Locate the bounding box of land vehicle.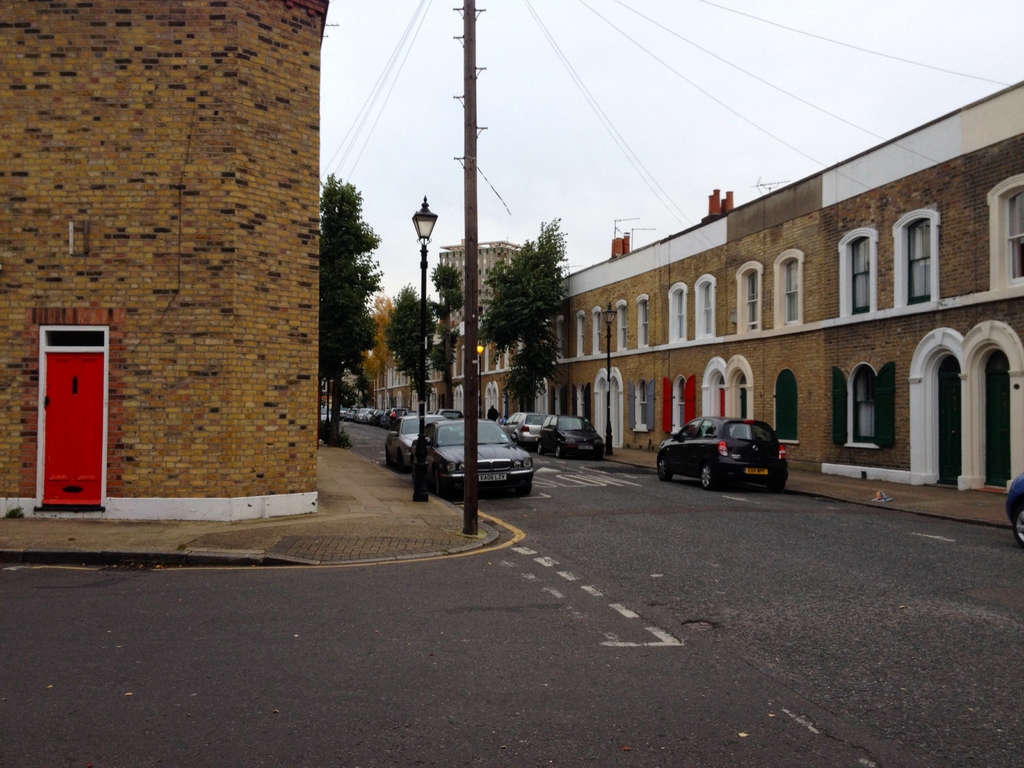
Bounding box: [x1=657, y1=416, x2=787, y2=488].
